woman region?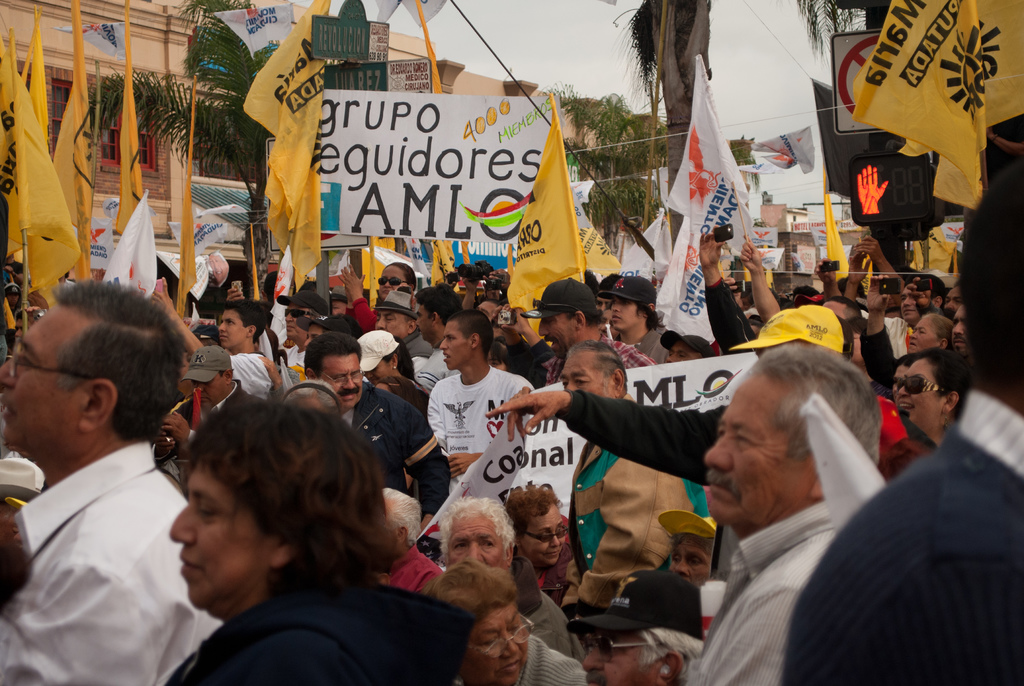
[left=908, top=312, right=954, bottom=357]
